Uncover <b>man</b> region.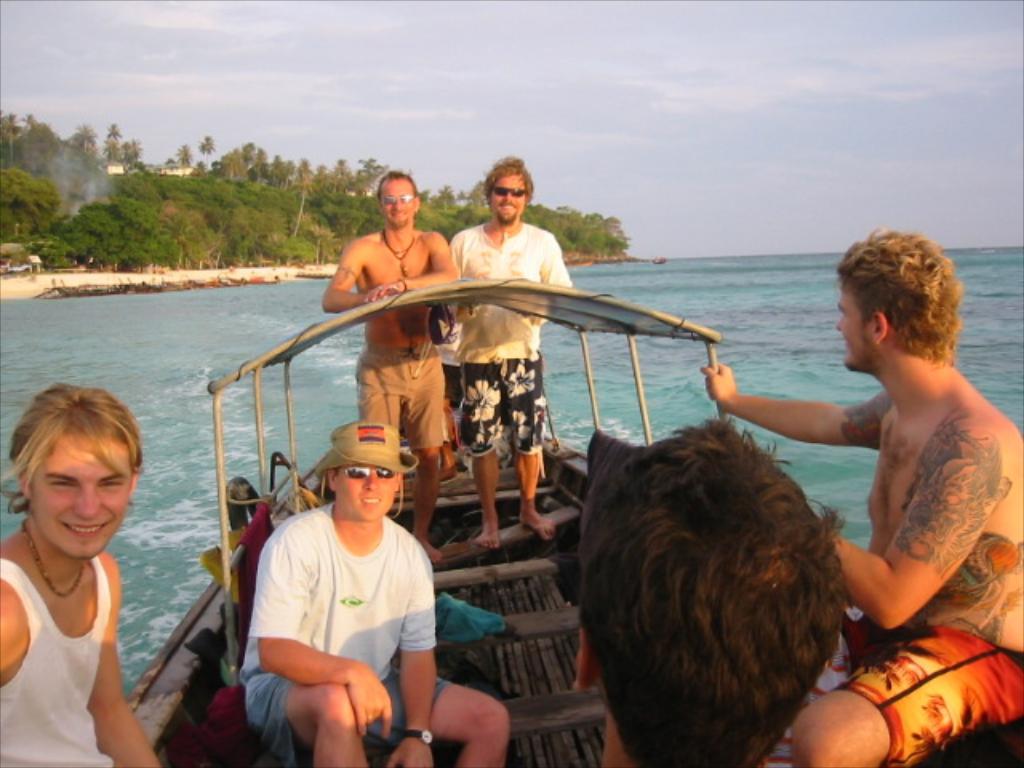
Uncovered: crop(437, 155, 576, 542).
